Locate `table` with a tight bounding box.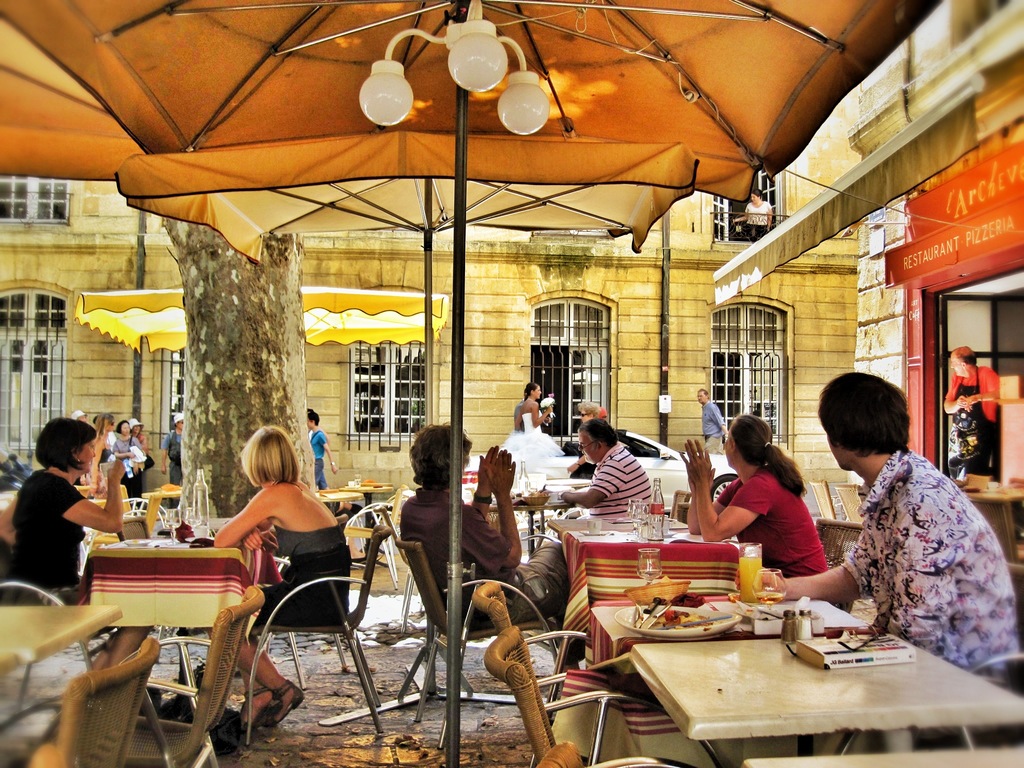
region(0, 603, 163, 767).
